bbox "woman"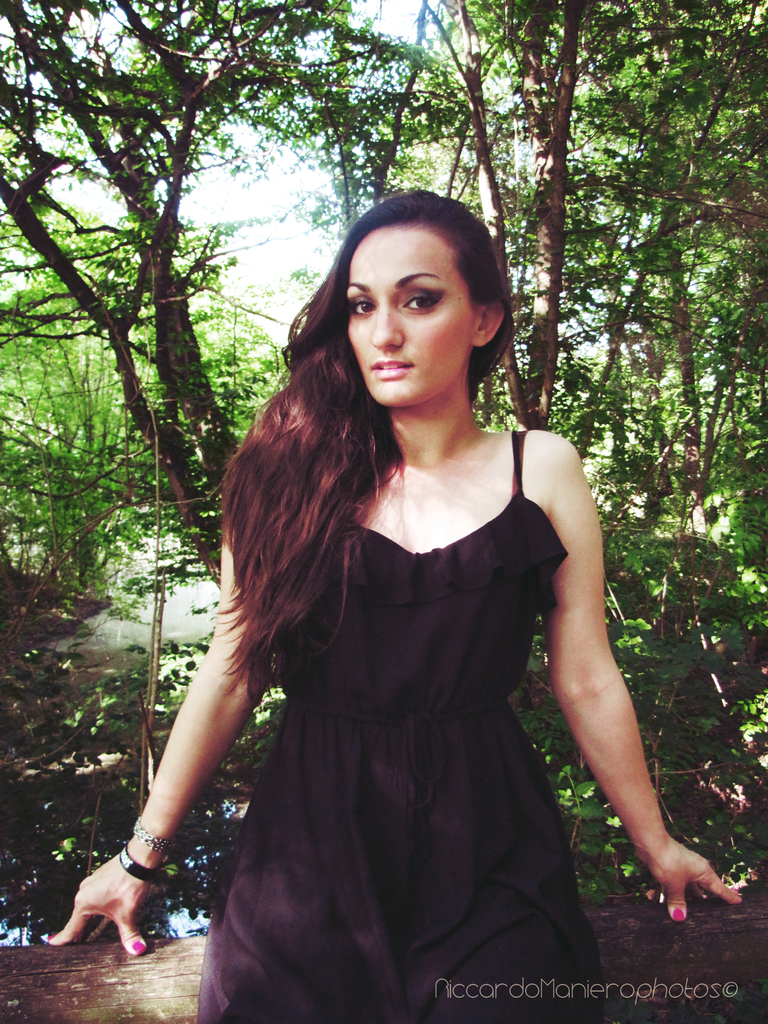
134:166:643:982
